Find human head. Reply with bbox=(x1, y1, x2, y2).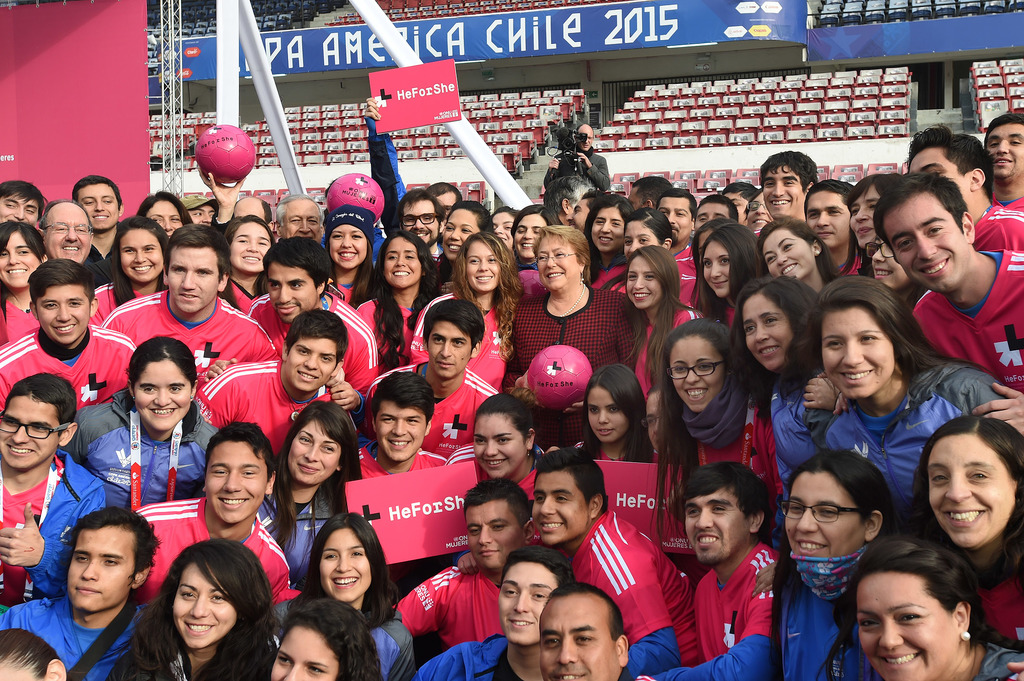
bbox=(369, 366, 433, 461).
